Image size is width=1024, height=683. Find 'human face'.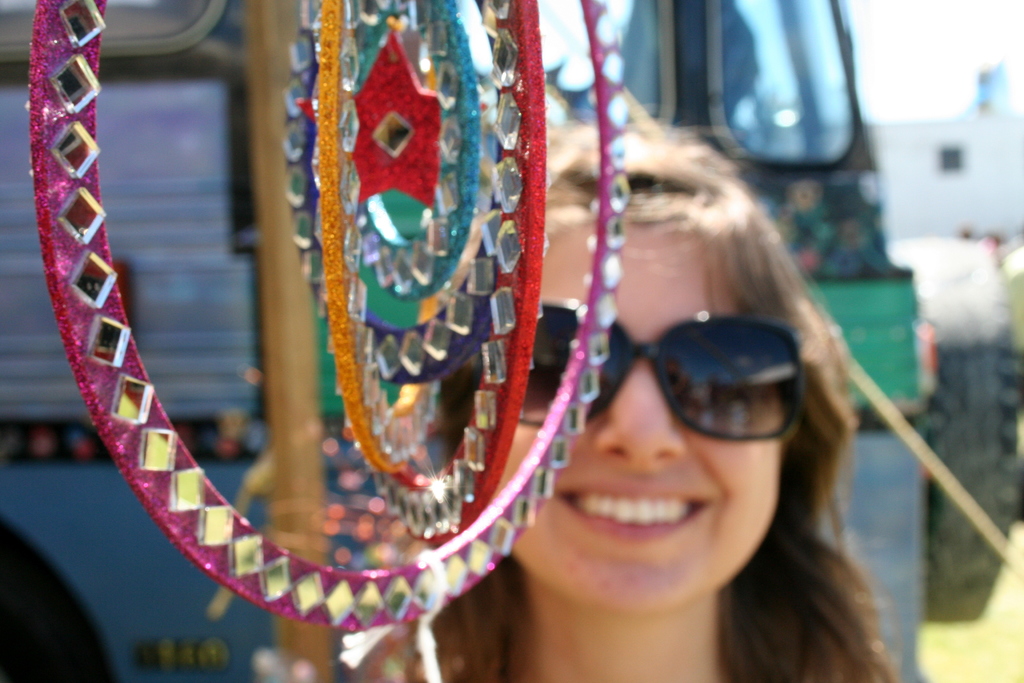
{"x1": 483, "y1": 193, "x2": 781, "y2": 616}.
